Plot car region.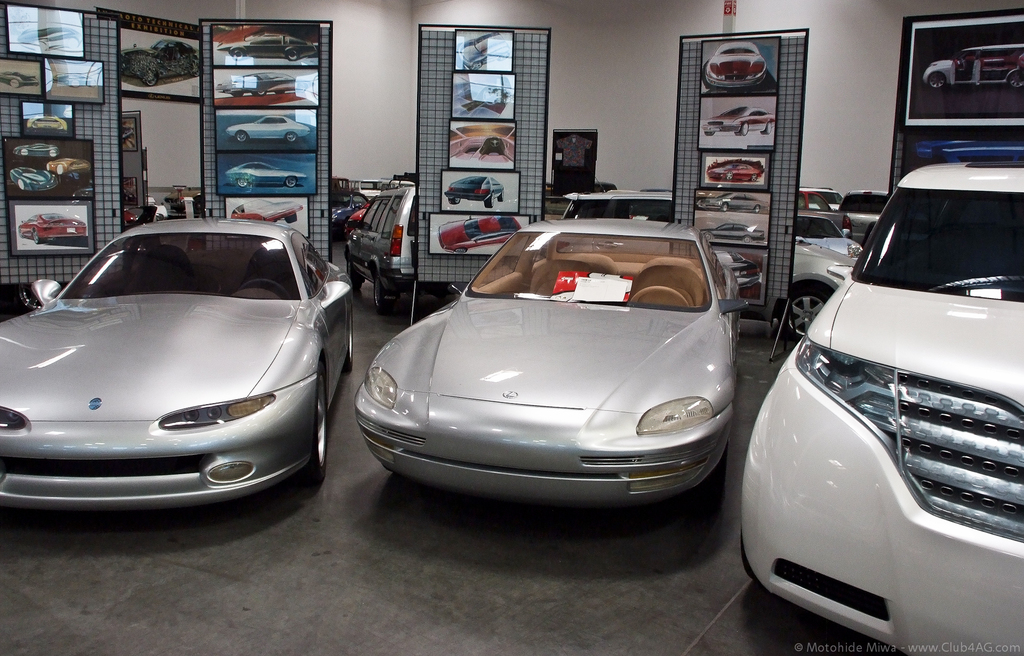
Plotted at {"x1": 922, "y1": 42, "x2": 1023, "y2": 86}.
